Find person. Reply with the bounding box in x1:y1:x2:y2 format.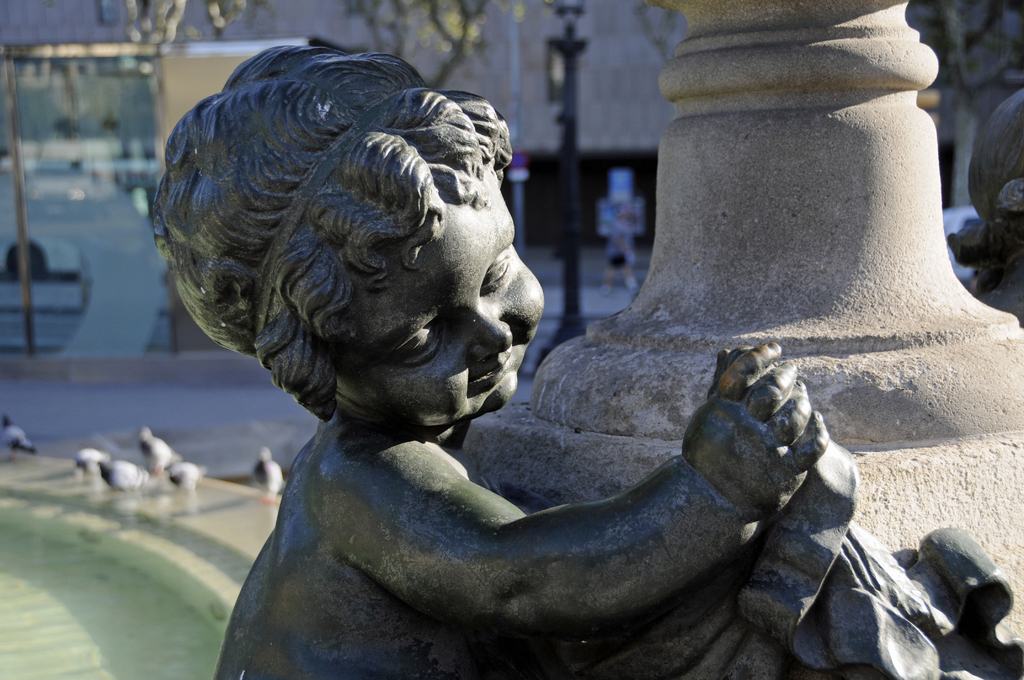
947:89:1023:329.
